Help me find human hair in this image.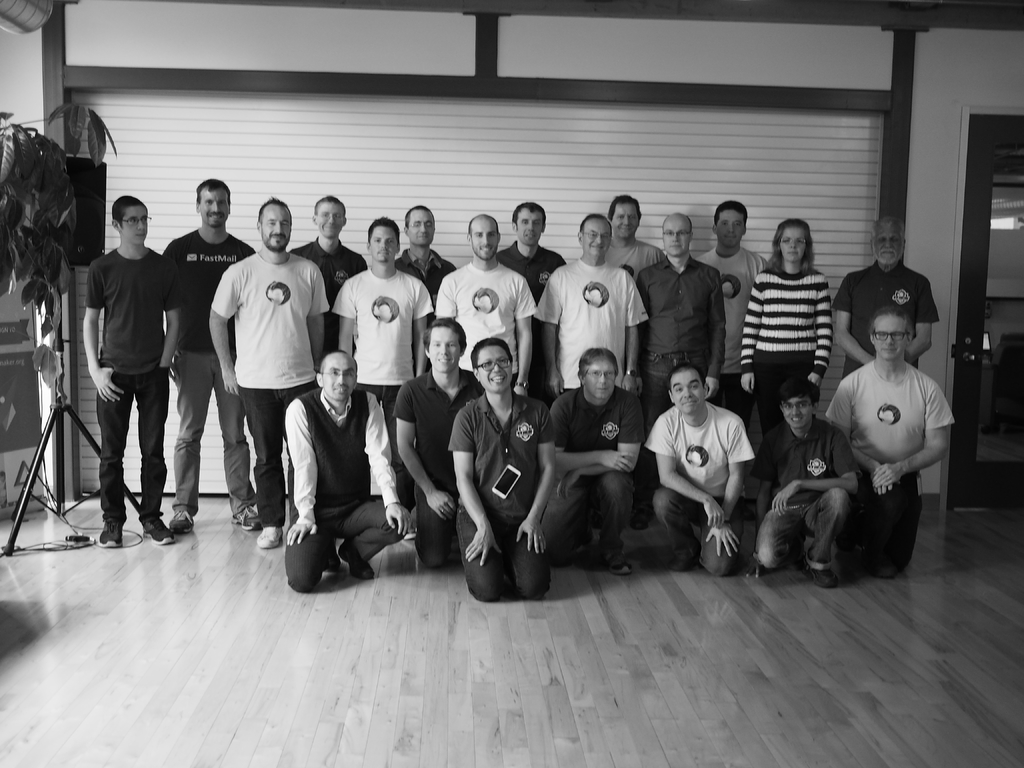
Found it: <box>195,179,231,196</box>.
